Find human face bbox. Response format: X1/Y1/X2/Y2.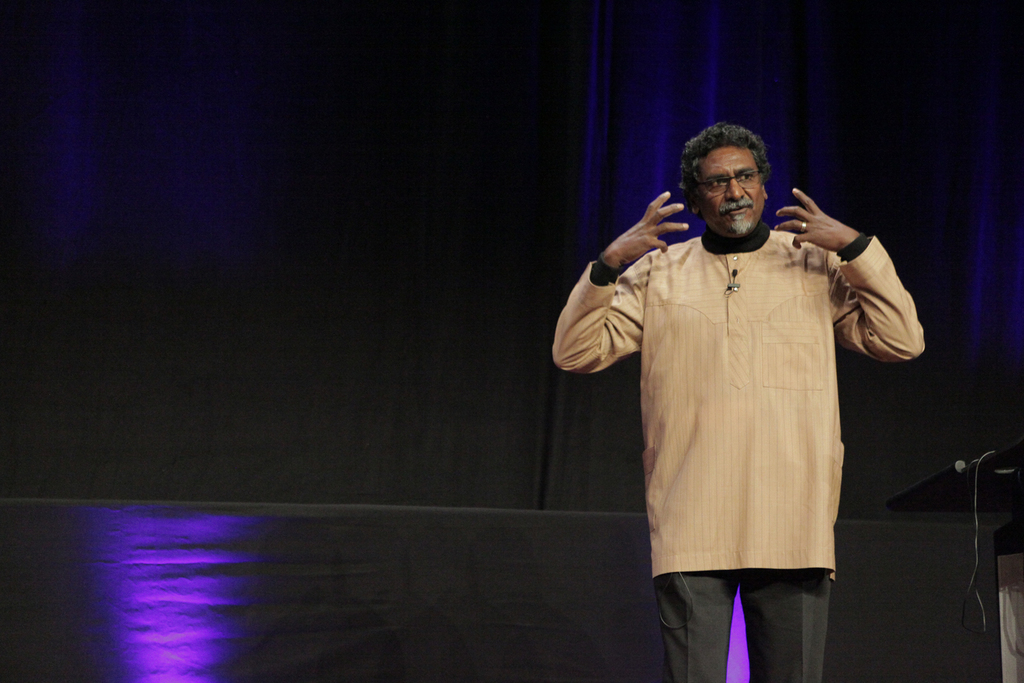
698/141/767/234.
